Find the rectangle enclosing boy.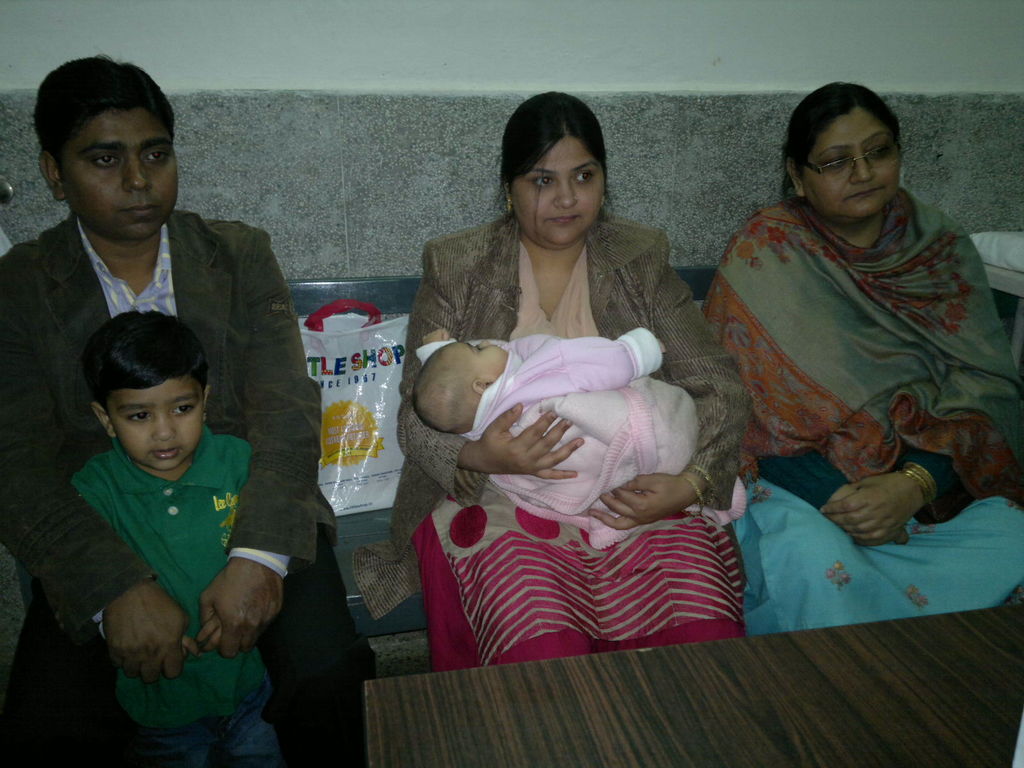
25, 291, 278, 719.
